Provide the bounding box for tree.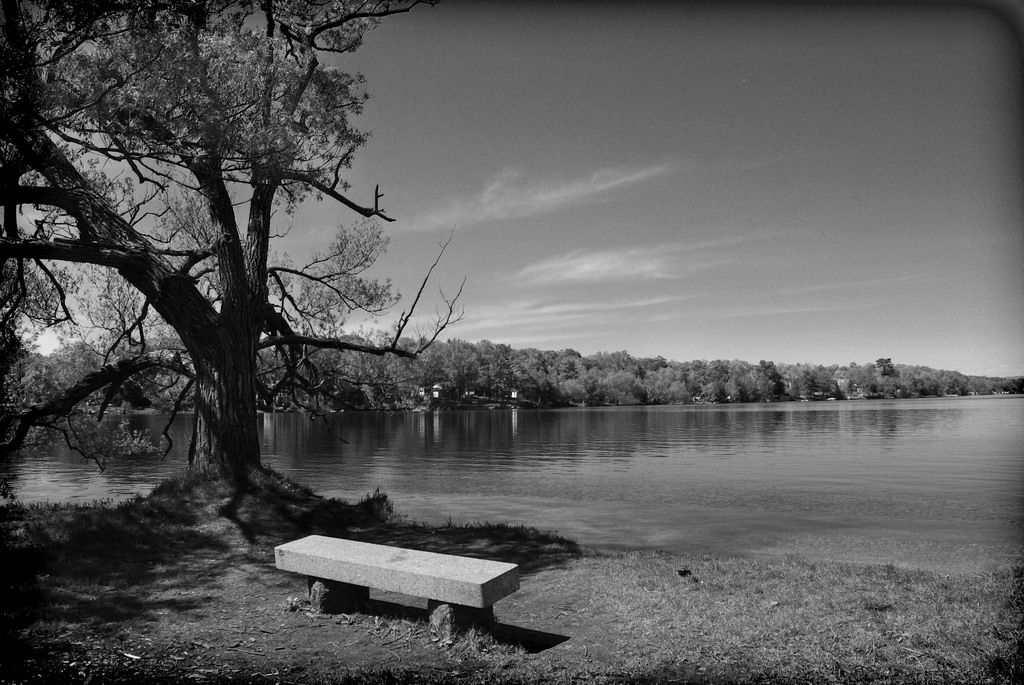
[left=524, top=349, right=559, bottom=399].
